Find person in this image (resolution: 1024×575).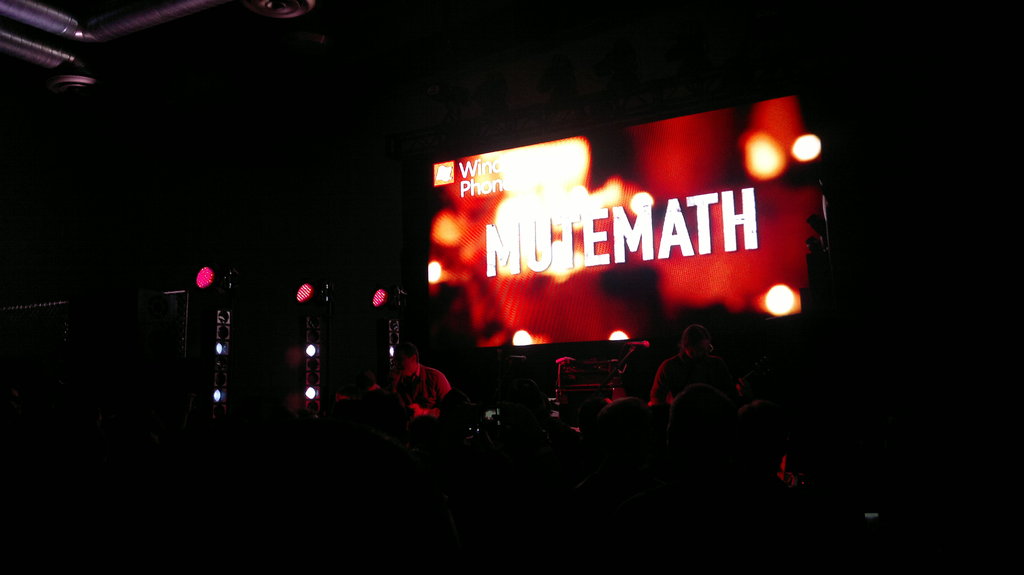
left=376, top=342, right=455, bottom=419.
